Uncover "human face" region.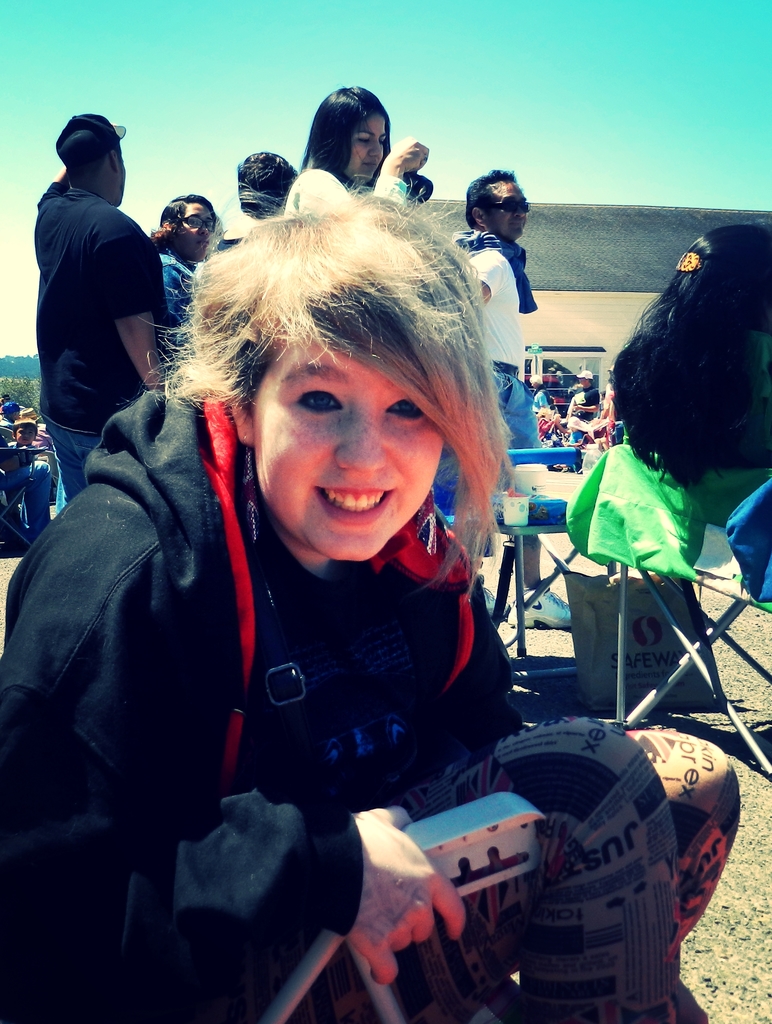
Uncovered: <box>179,198,214,259</box>.
